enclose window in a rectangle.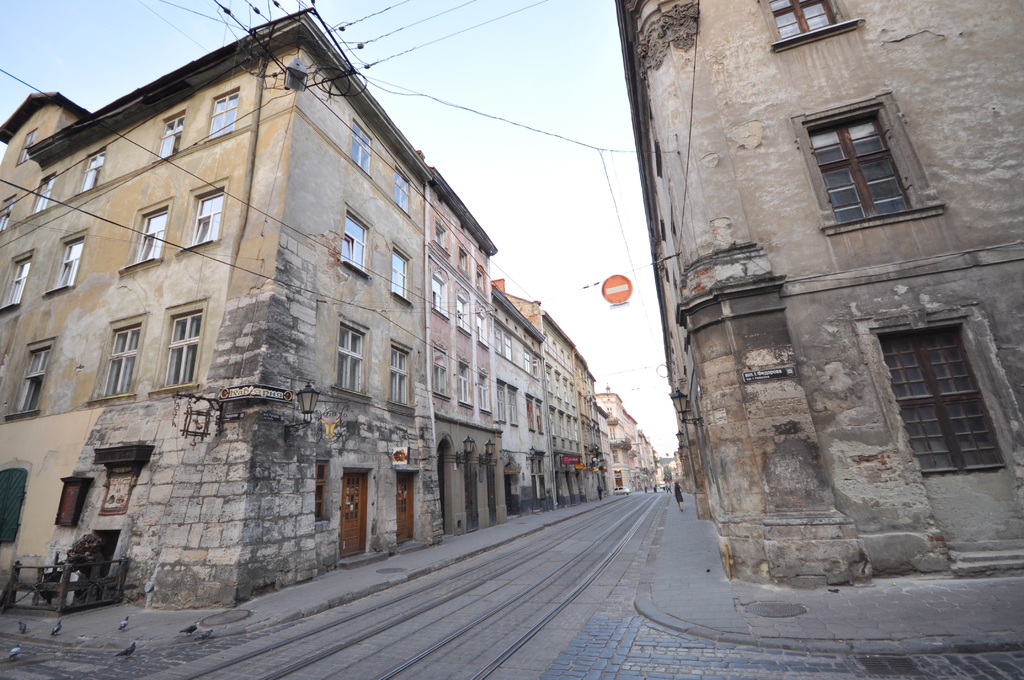
Rect(452, 295, 468, 330).
